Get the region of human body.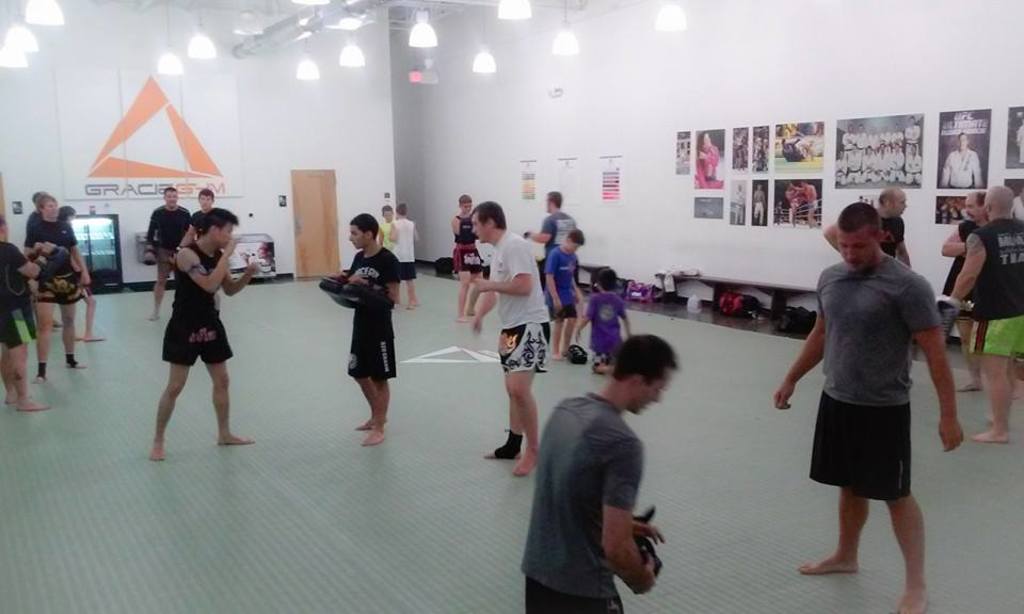
region(697, 148, 723, 188).
